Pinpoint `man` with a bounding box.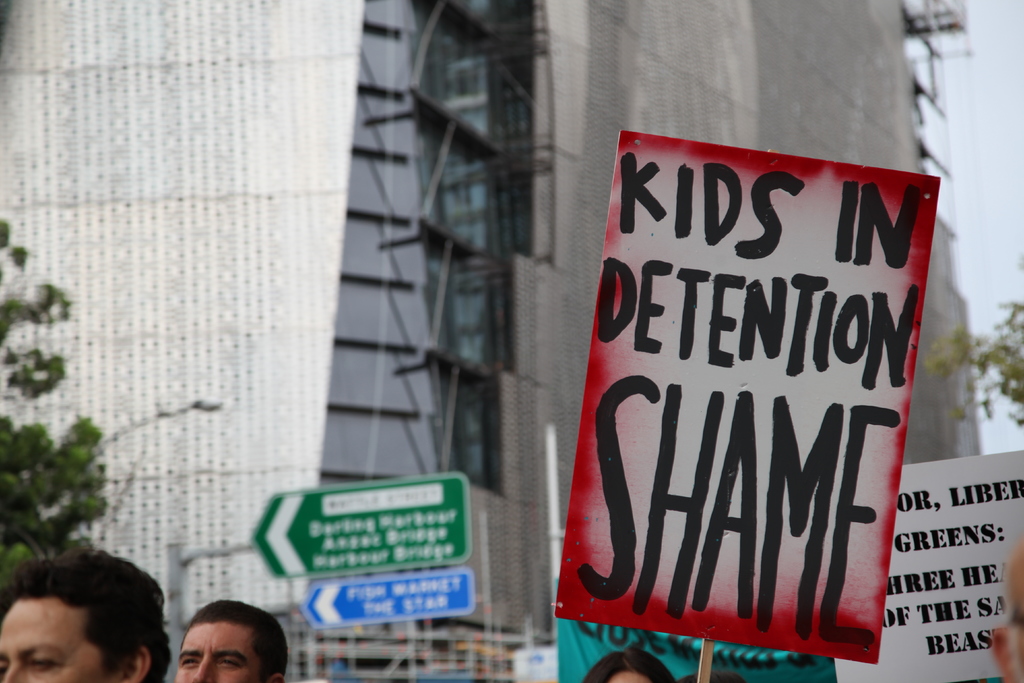
0,550,173,682.
